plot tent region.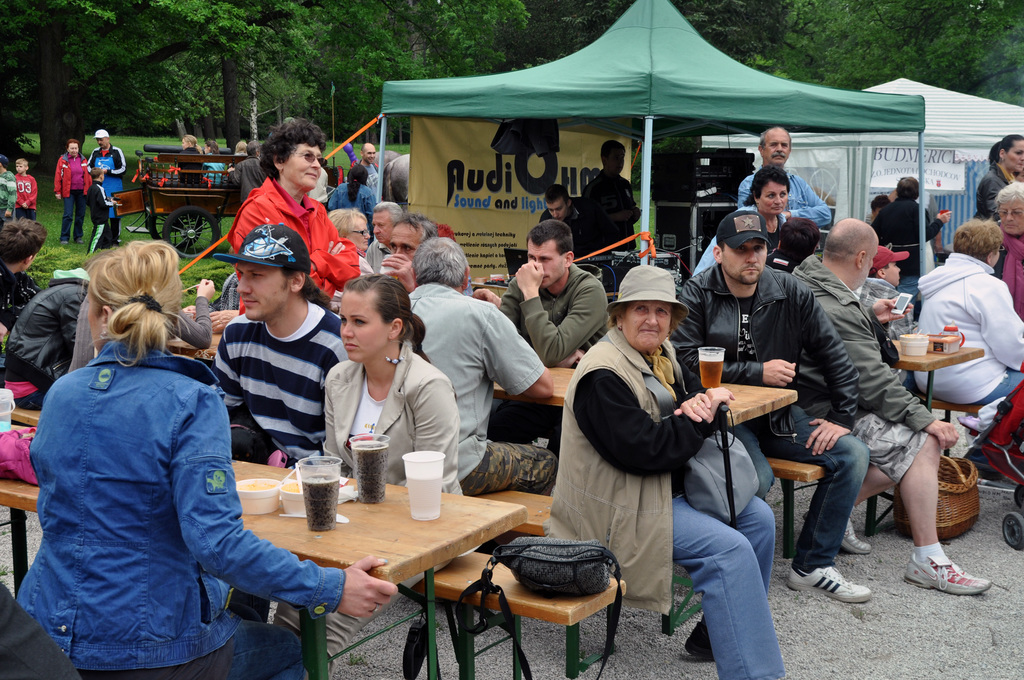
Plotted at select_region(379, 0, 930, 268).
